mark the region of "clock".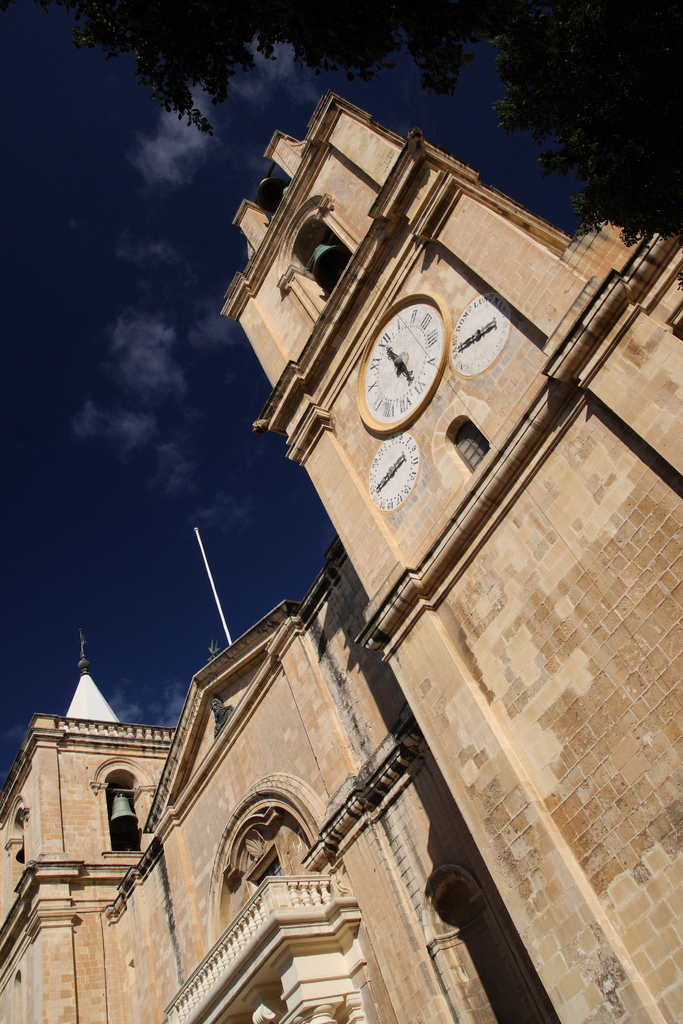
Region: <box>363,435,427,518</box>.
